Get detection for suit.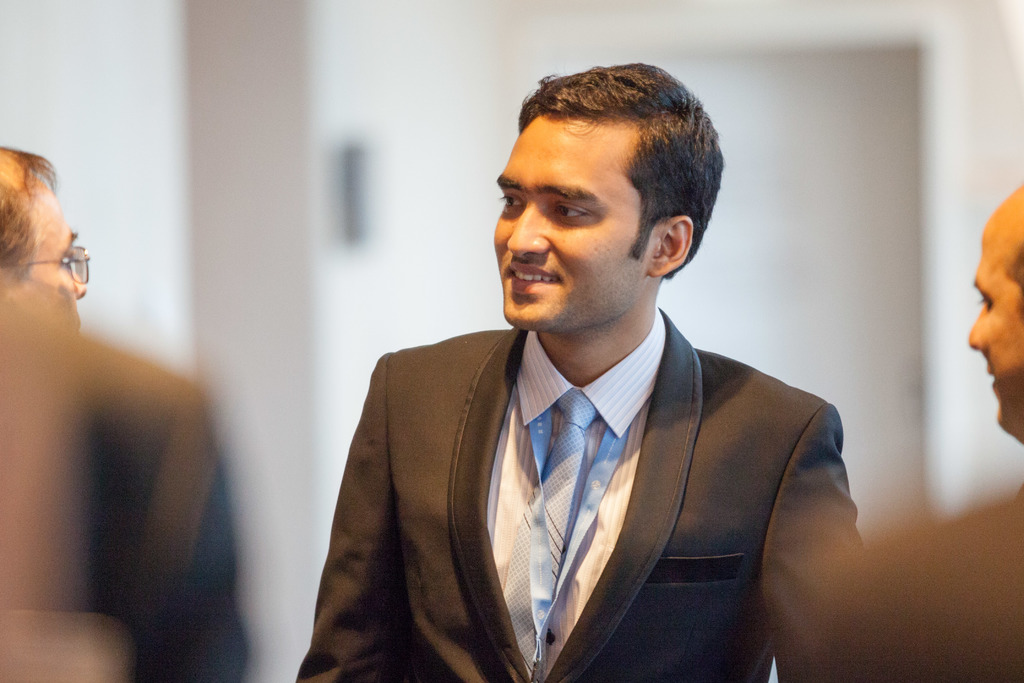
Detection: {"left": 291, "top": 247, "right": 846, "bottom": 672}.
